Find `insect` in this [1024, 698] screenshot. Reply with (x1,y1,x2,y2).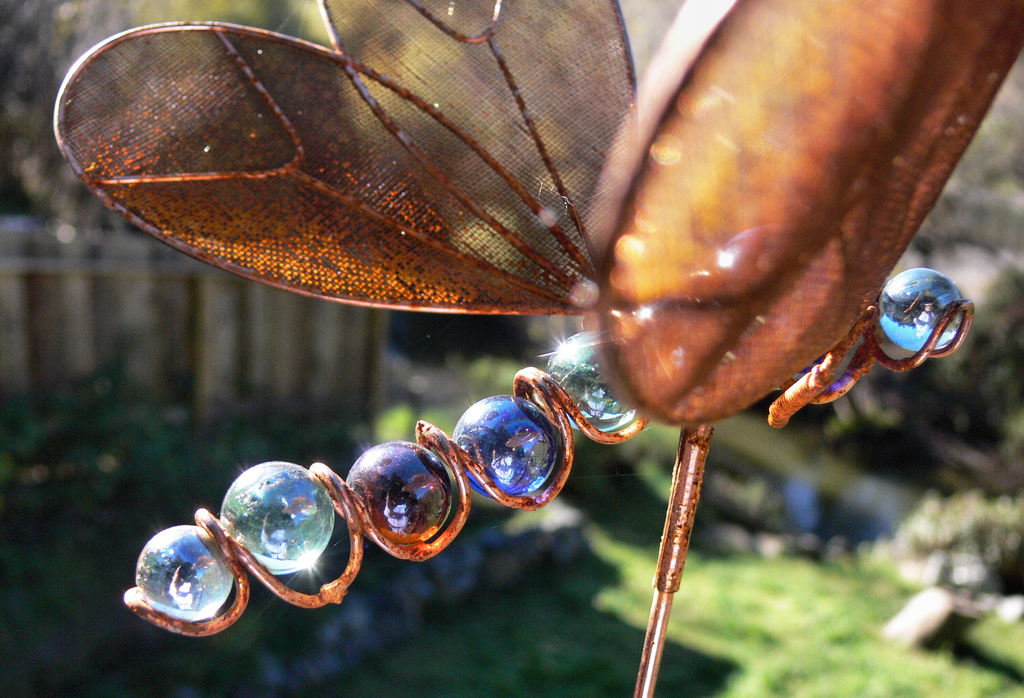
(58,0,1023,697).
